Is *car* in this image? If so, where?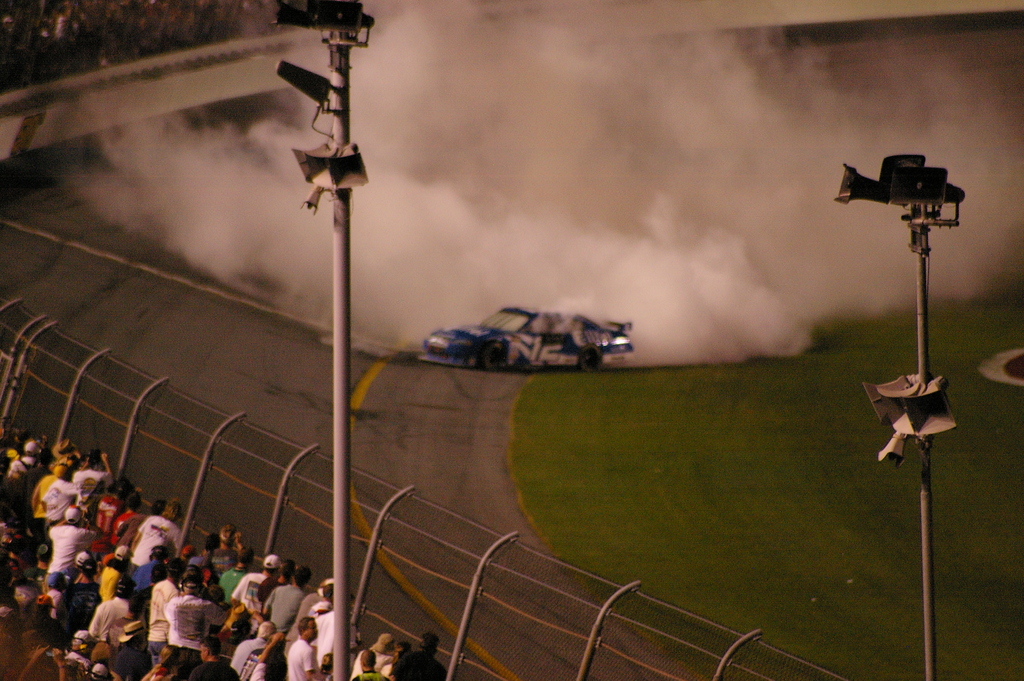
Yes, at region(419, 306, 636, 374).
